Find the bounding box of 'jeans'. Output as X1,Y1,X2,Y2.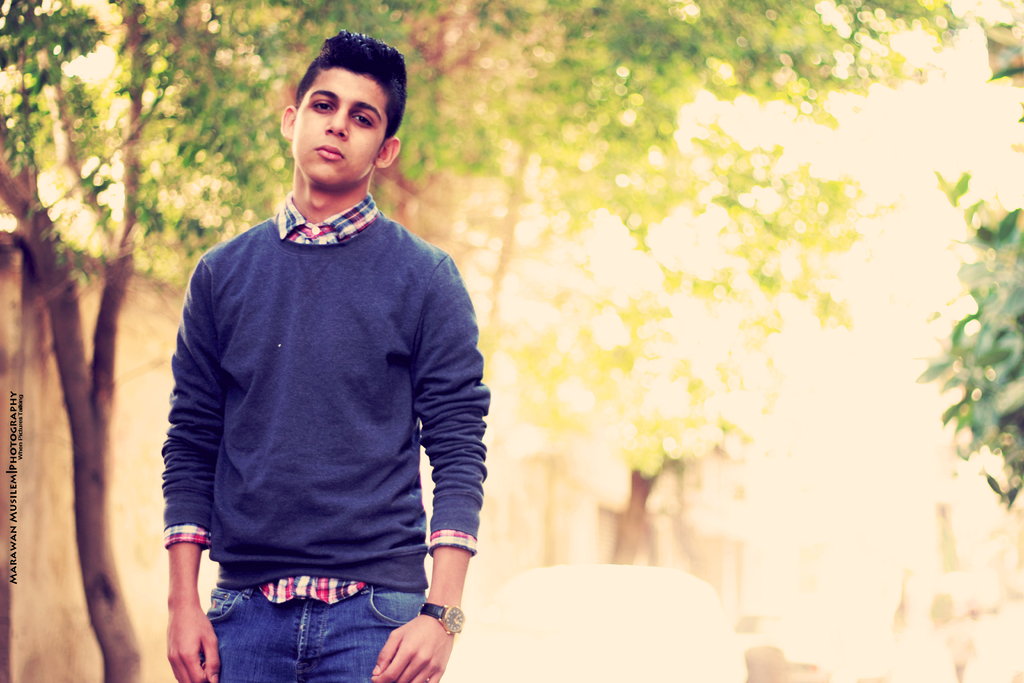
196,565,425,682.
